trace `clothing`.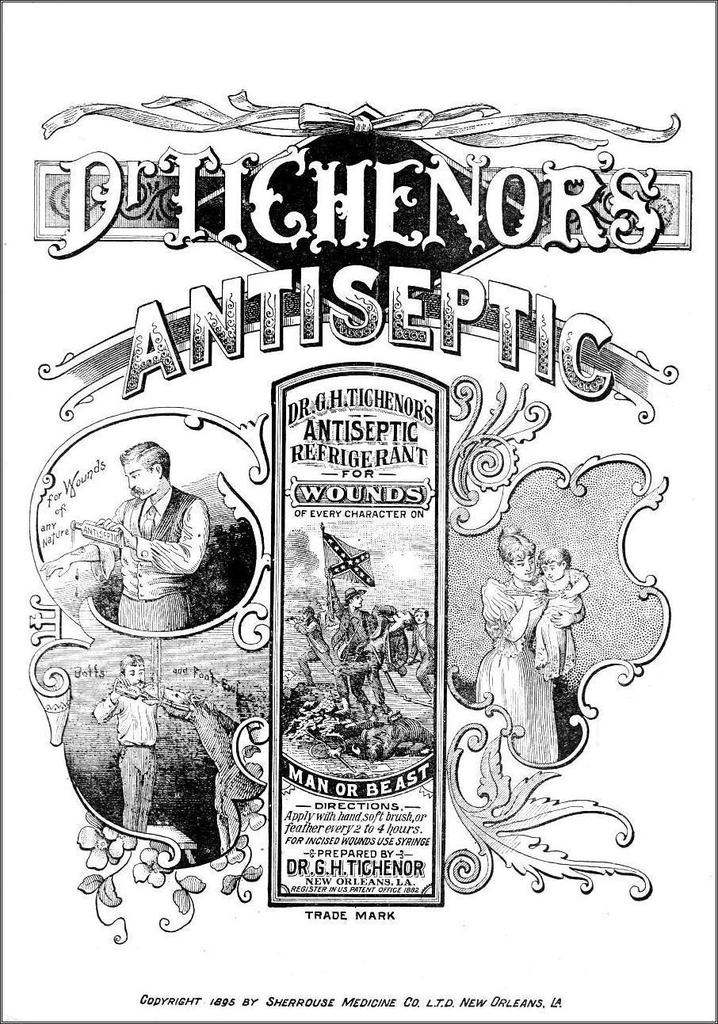
Traced to locate(472, 572, 561, 764).
